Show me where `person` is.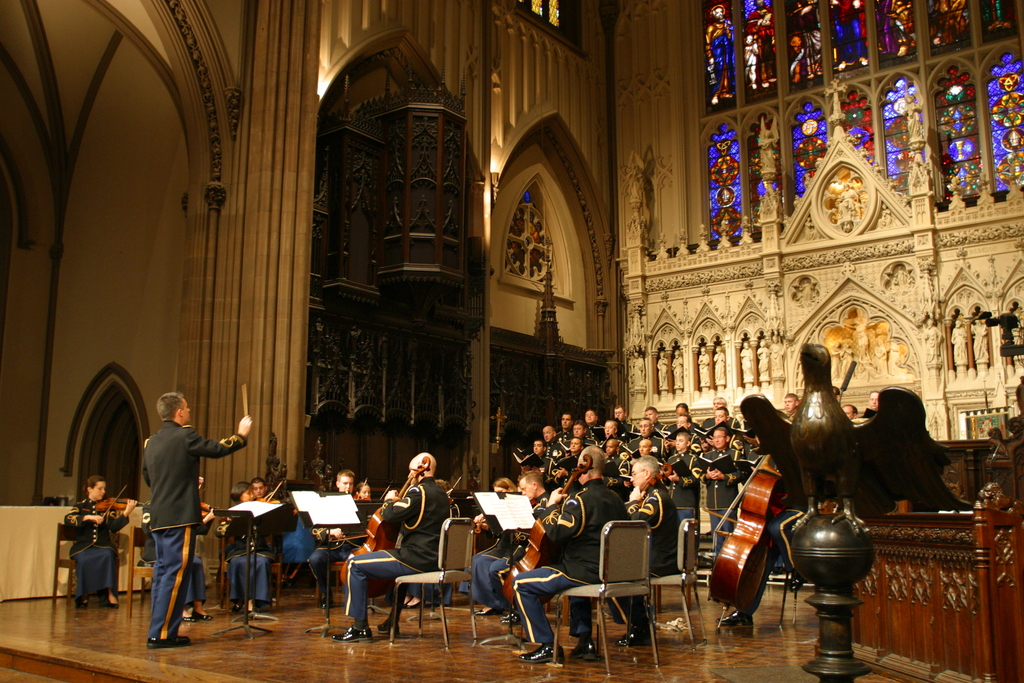
`person` is at (468, 477, 520, 623).
